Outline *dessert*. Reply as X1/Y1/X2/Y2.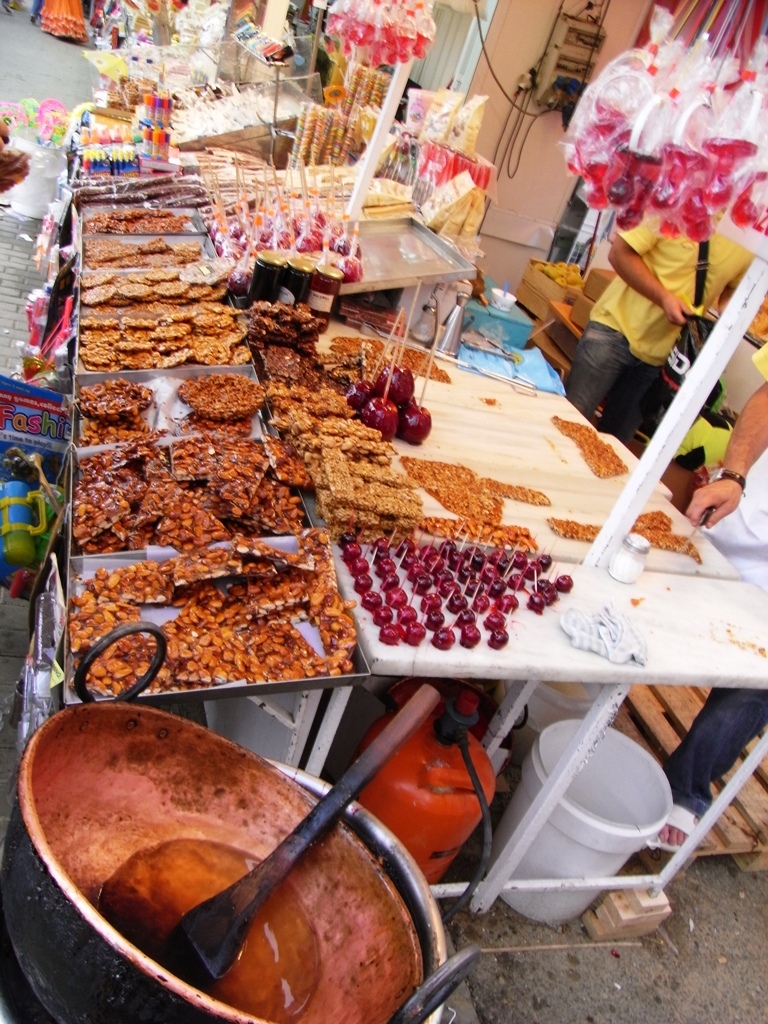
267/381/343/415.
